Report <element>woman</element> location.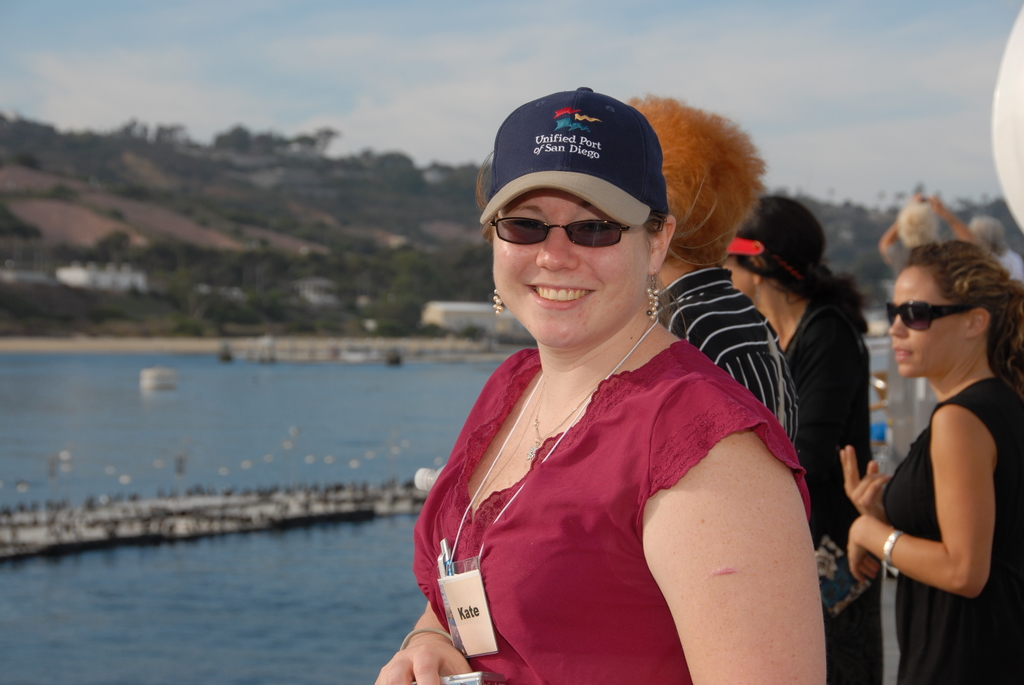
Report: bbox(840, 237, 1023, 684).
